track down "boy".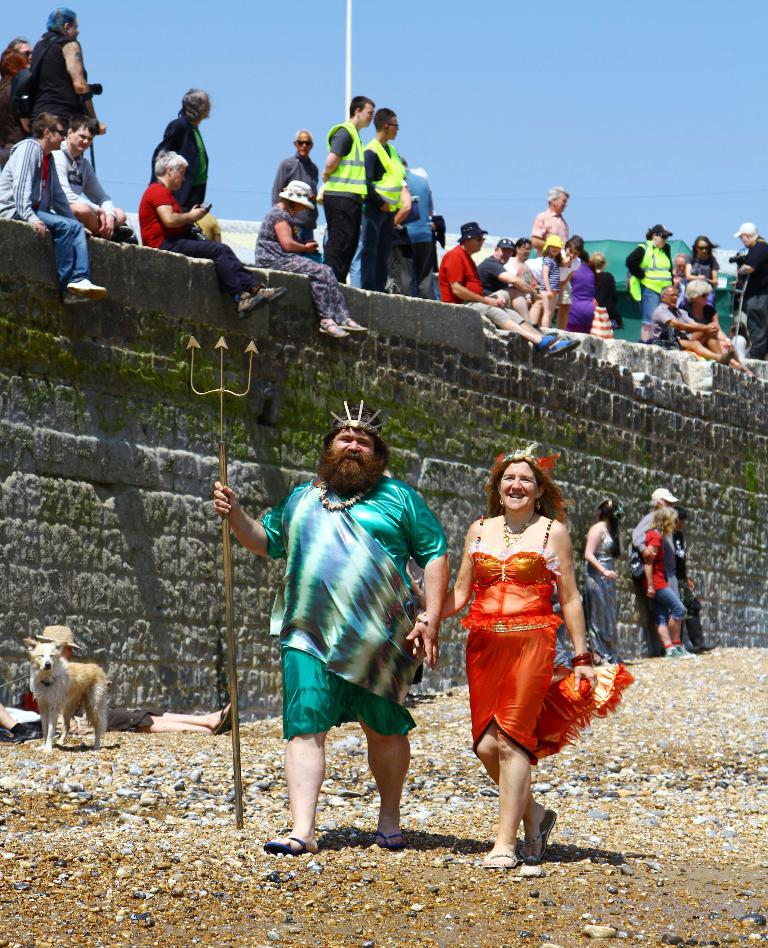
Tracked to (x1=317, y1=94, x2=374, y2=282).
